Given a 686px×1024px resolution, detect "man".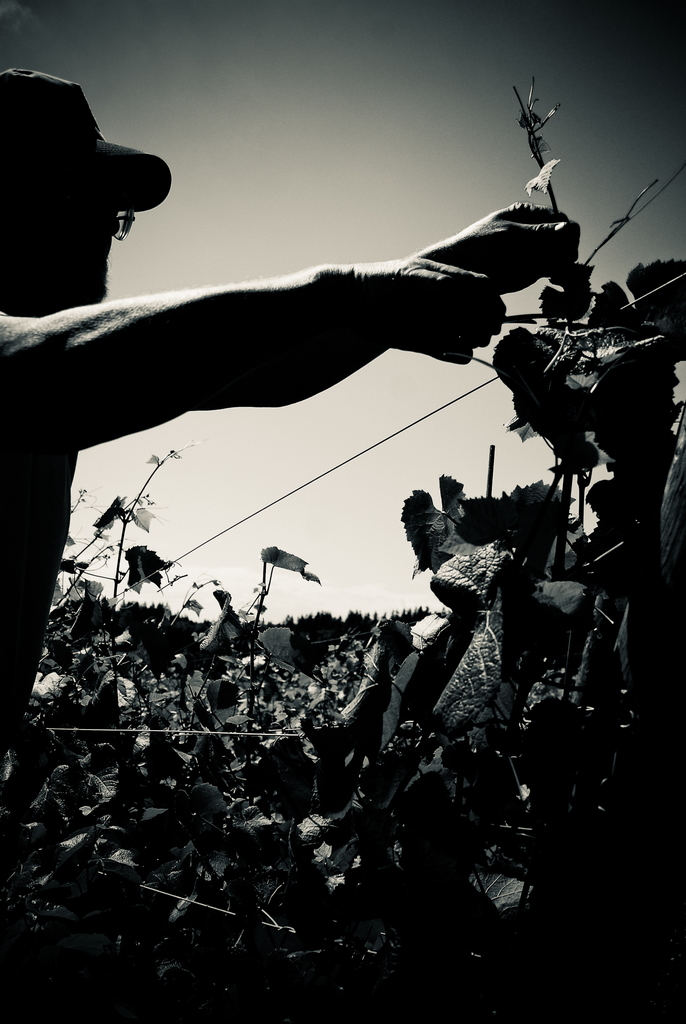
bbox=(0, 64, 576, 752).
